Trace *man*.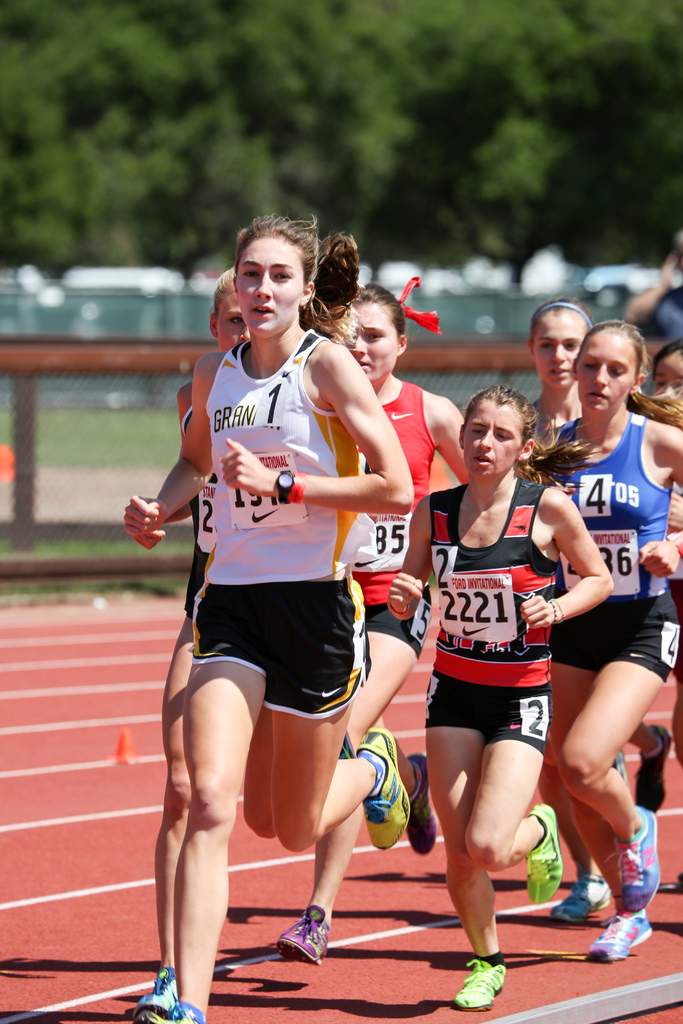
Traced to (left=621, top=230, right=682, bottom=346).
